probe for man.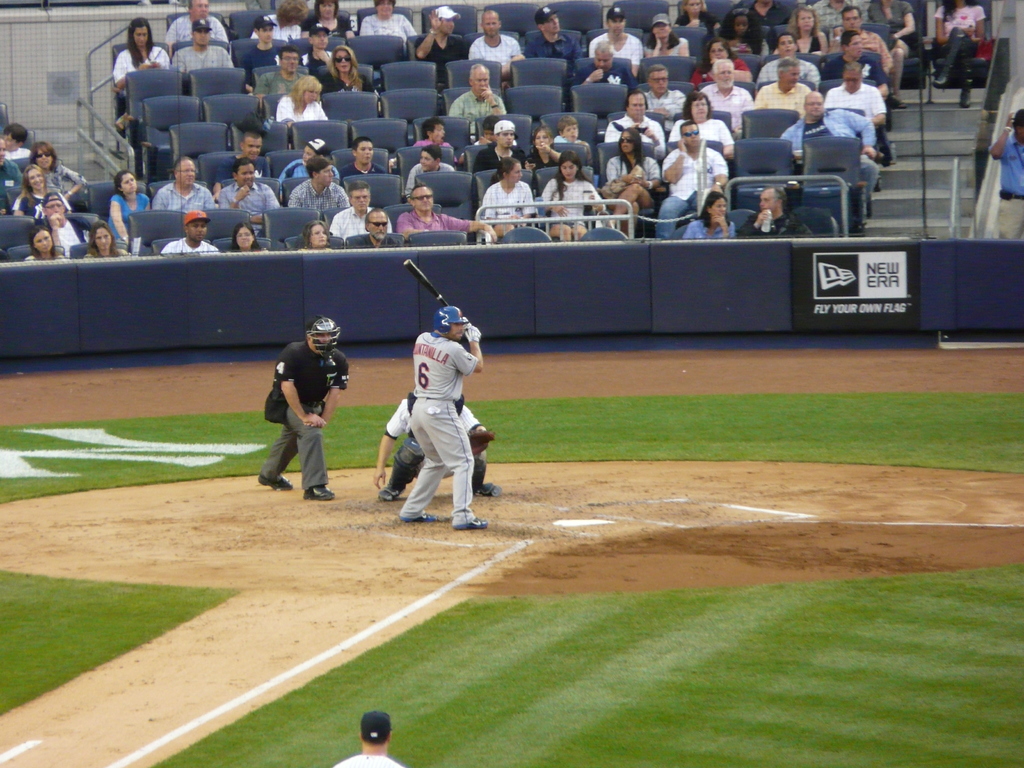
Probe result: <region>213, 157, 279, 234</region>.
